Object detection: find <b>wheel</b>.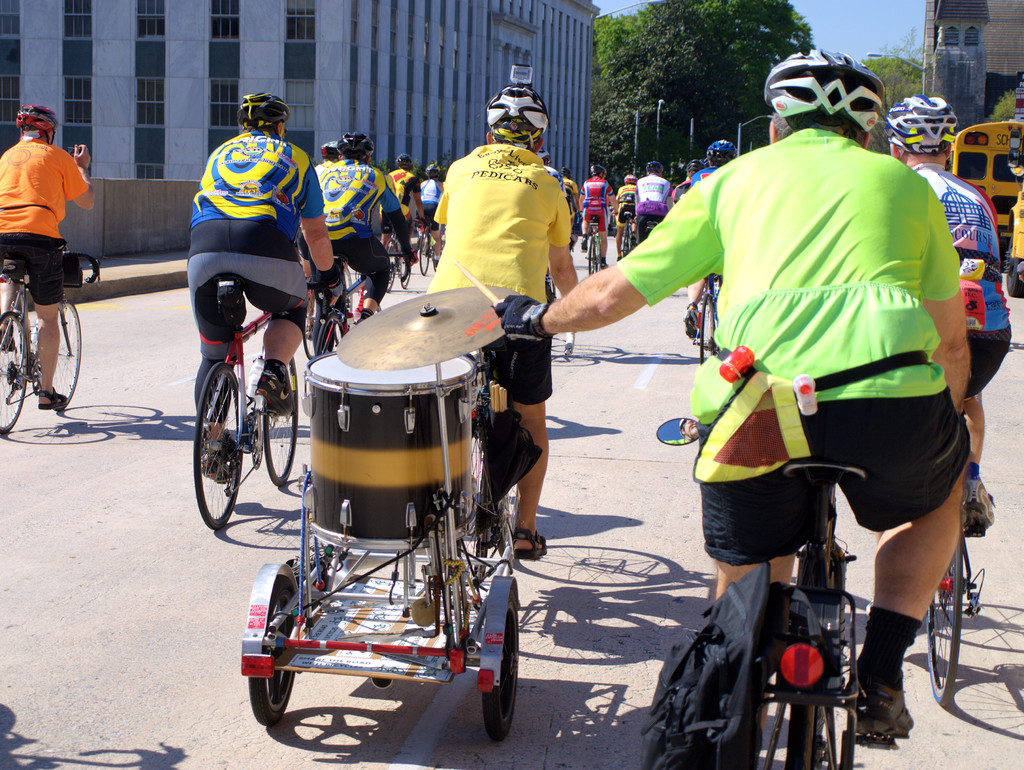
crop(921, 539, 964, 704).
